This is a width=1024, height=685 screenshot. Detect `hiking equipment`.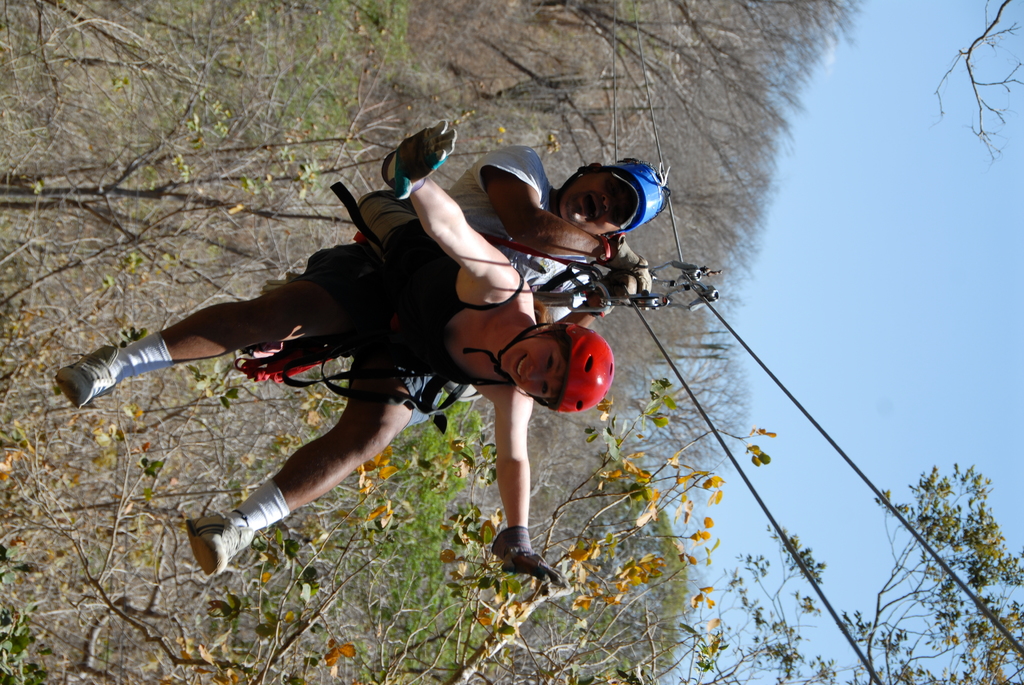
461 320 615 415.
